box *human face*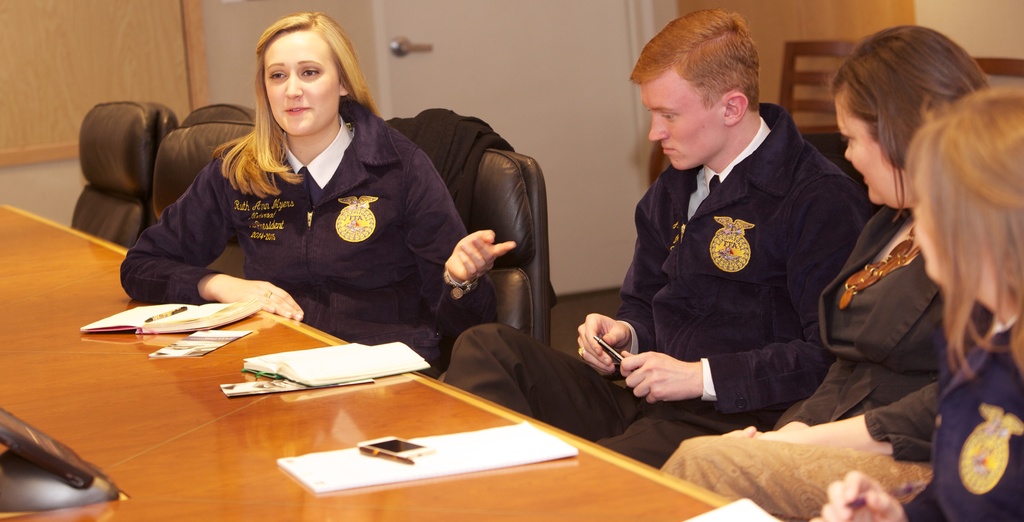
box(838, 91, 909, 203)
